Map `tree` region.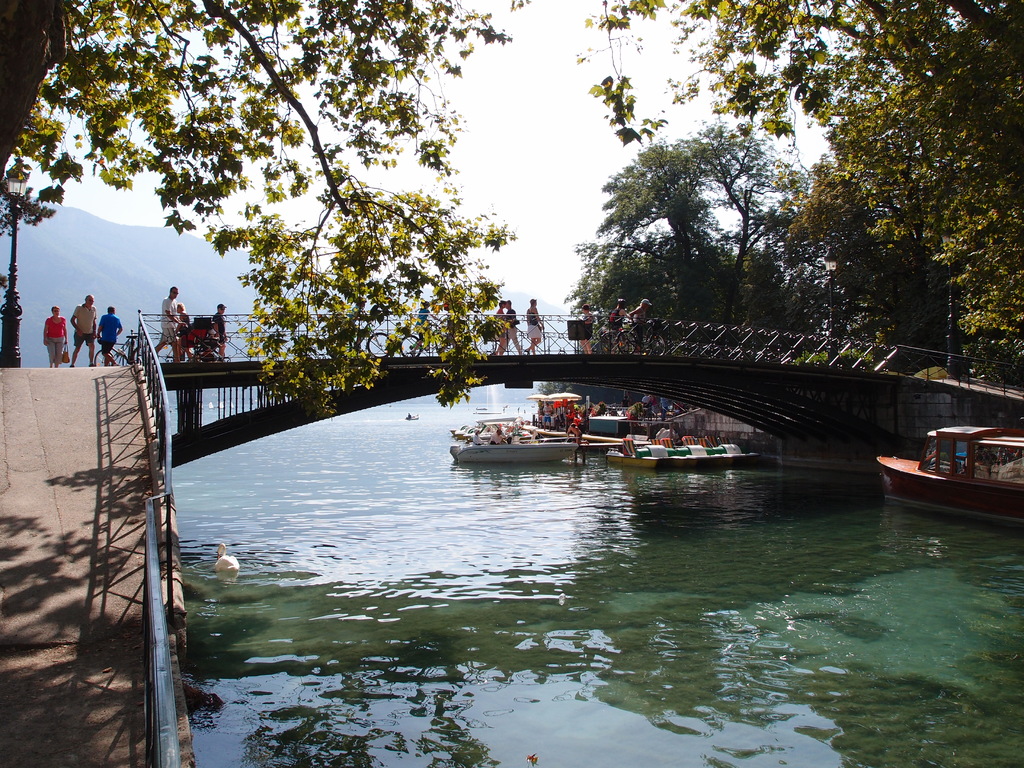
Mapped to 60:15:566:423.
